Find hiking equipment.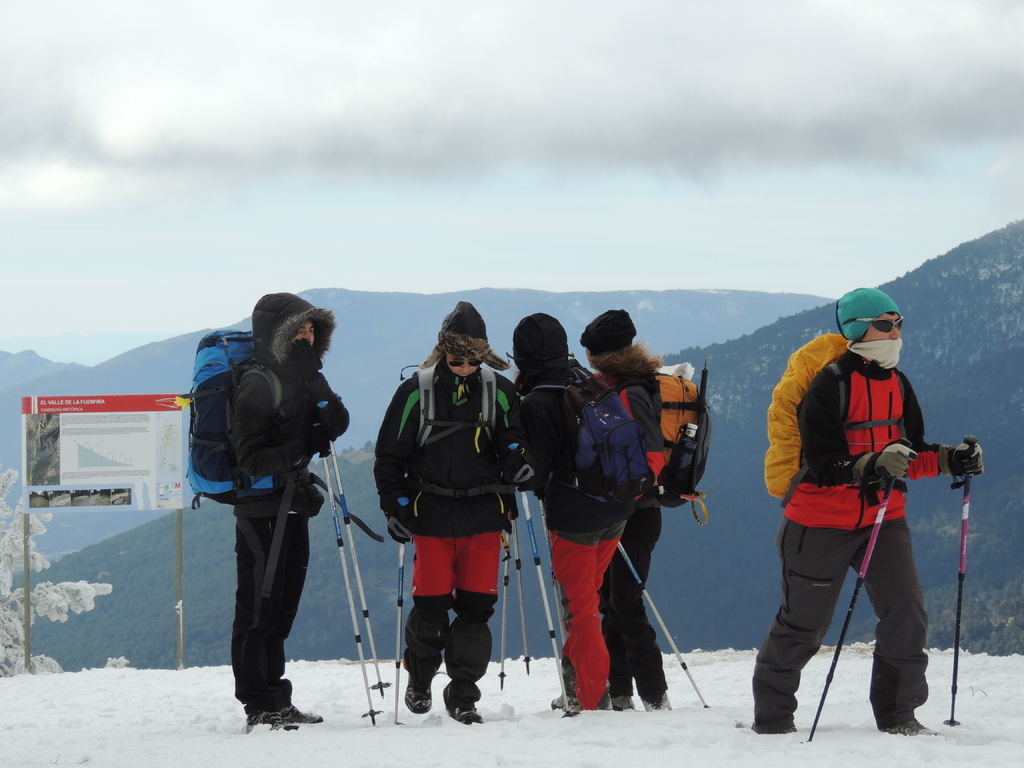
box=[535, 499, 568, 657].
